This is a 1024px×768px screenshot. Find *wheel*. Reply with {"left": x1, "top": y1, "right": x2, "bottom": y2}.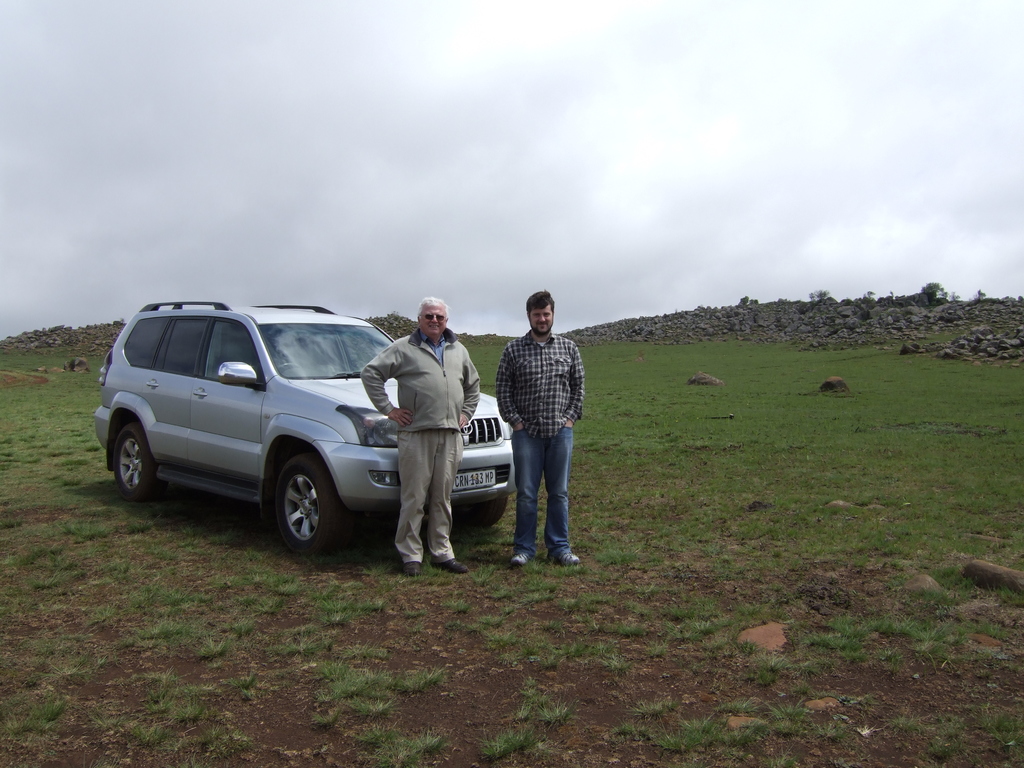
{"left": 111, "top": 422, "right": 161, "bottom": 500}.
